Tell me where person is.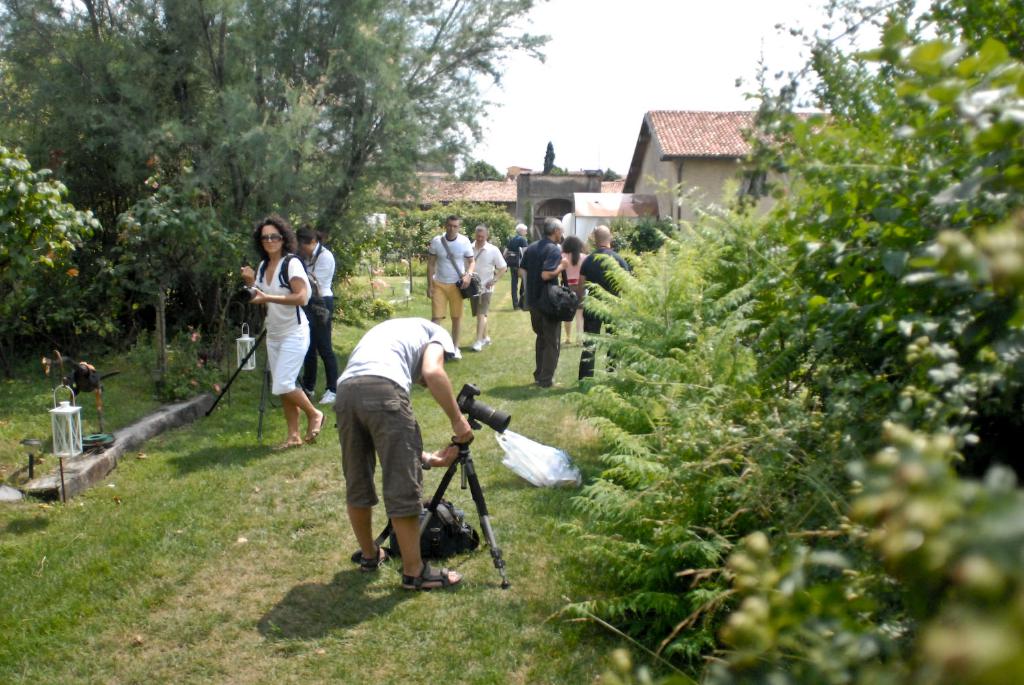
person is at box(232, 223, 311, 474).
